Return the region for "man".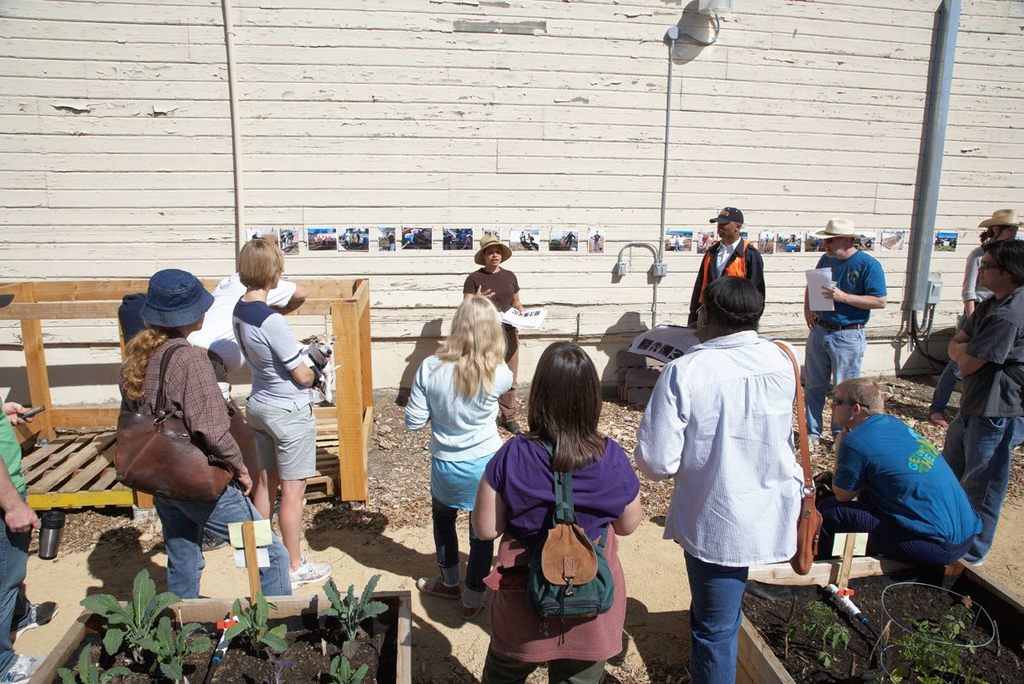
locate(947, 245, 1023, 562).
